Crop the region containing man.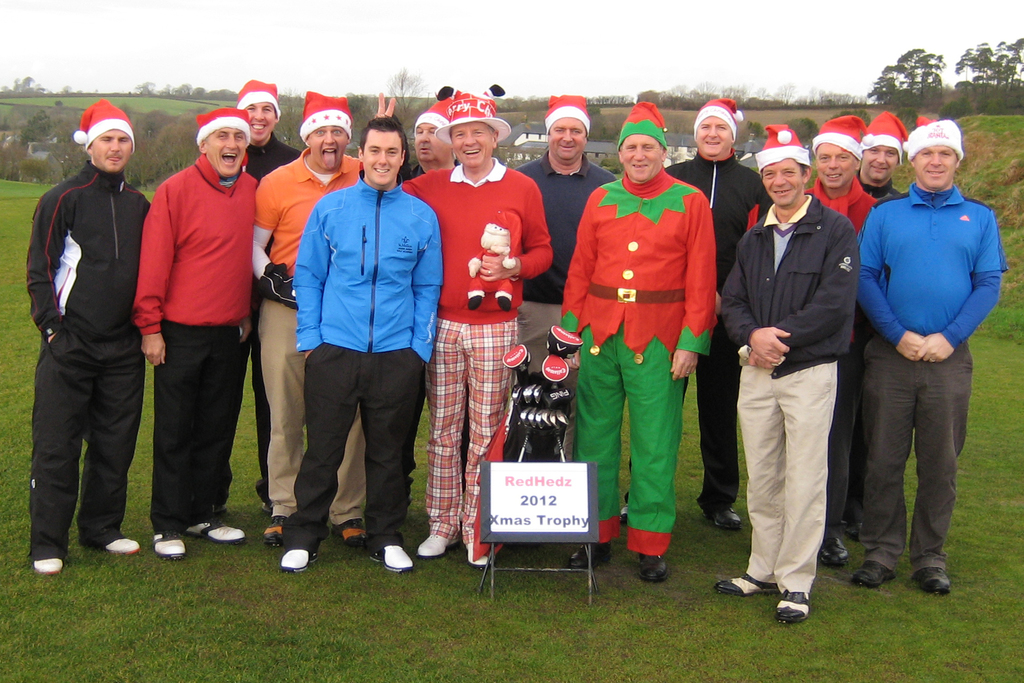
Crop region: box(251, 89, 371, 541).
